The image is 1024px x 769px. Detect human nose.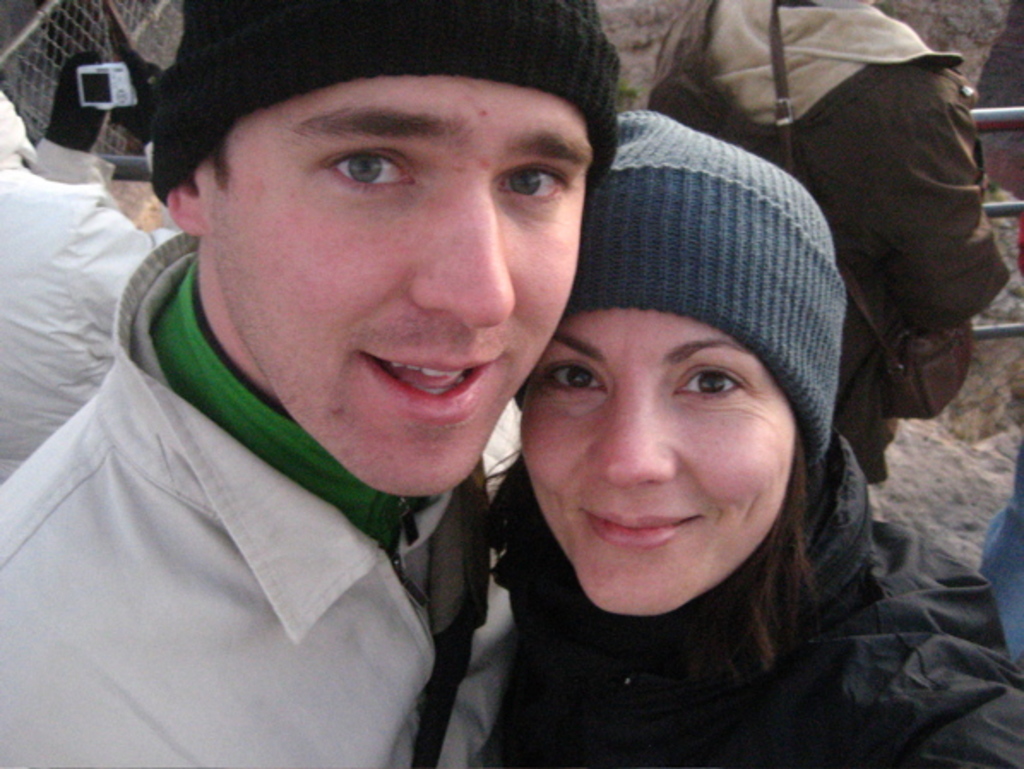
Detection: region(414, 182, 519, 325).
